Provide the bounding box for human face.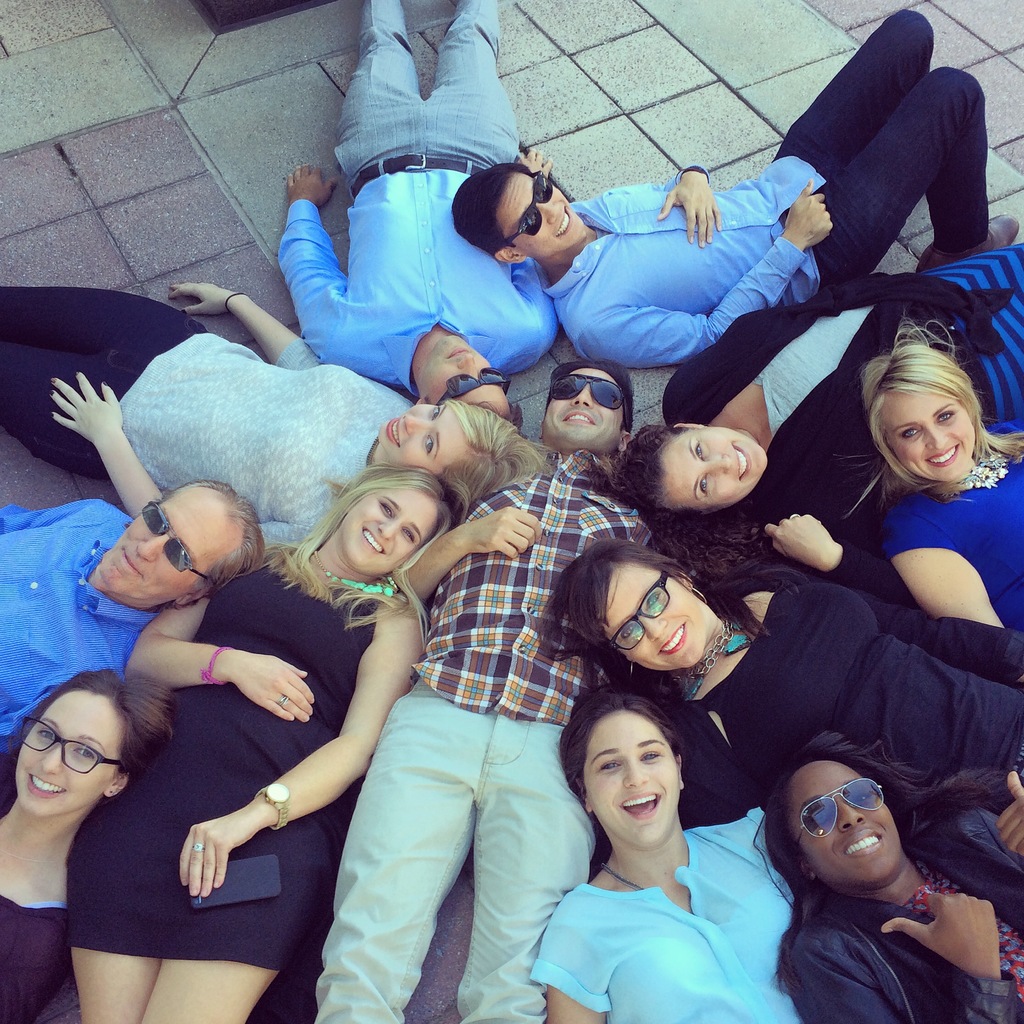
x1=605 y1=566 x2=705 y2=669.
